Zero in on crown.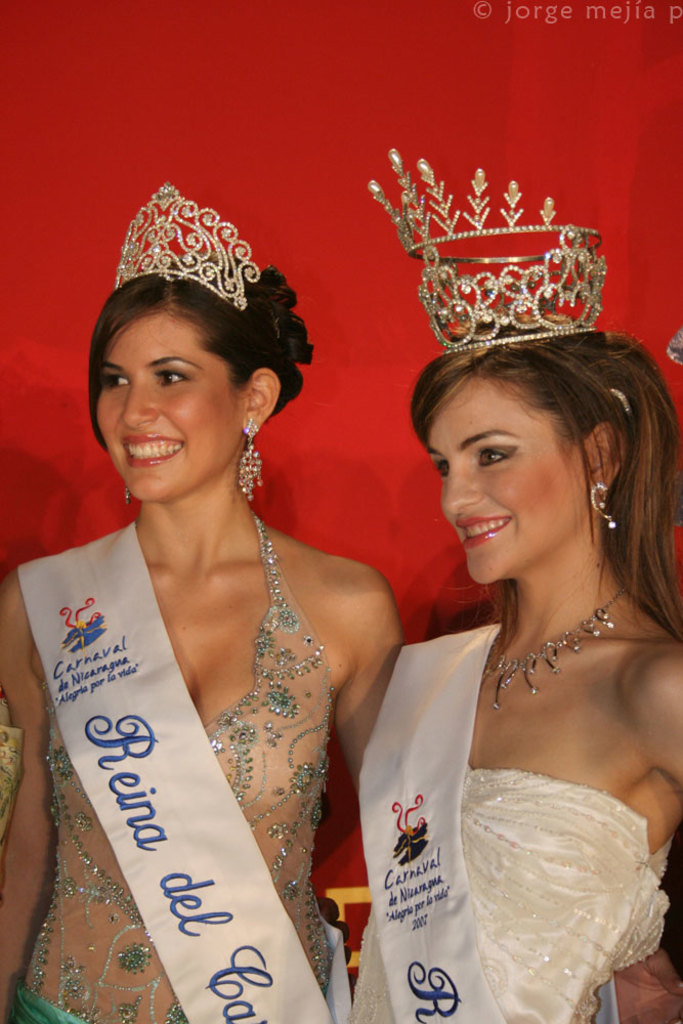
Zeroed in: <bbox>110, 177, 261, 317</bbox>.
